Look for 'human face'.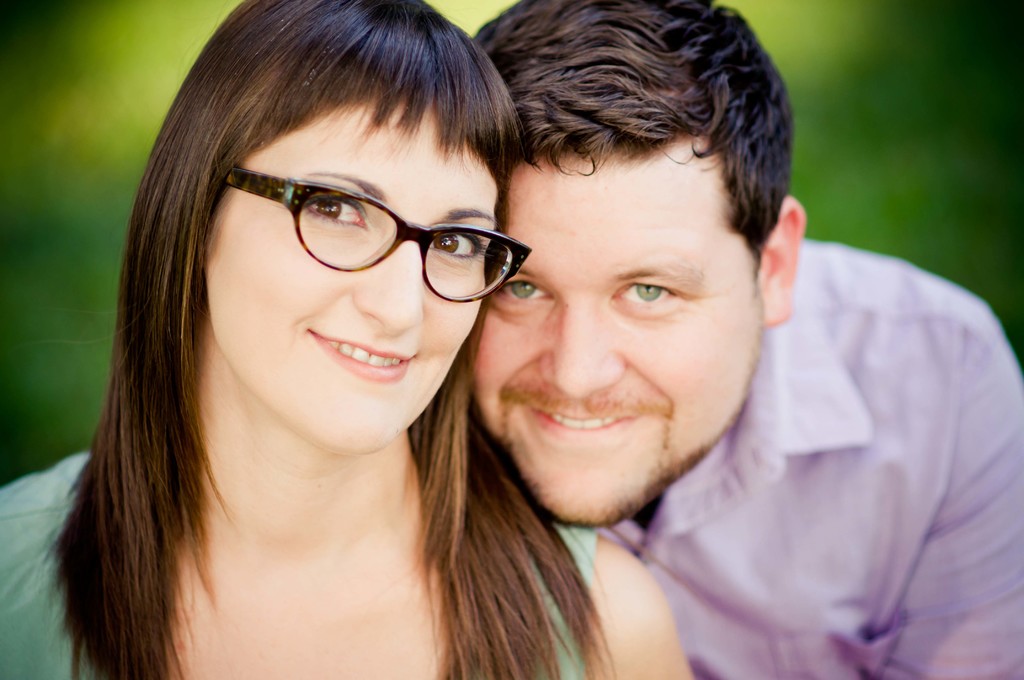
Found: [463,148,769,528].
